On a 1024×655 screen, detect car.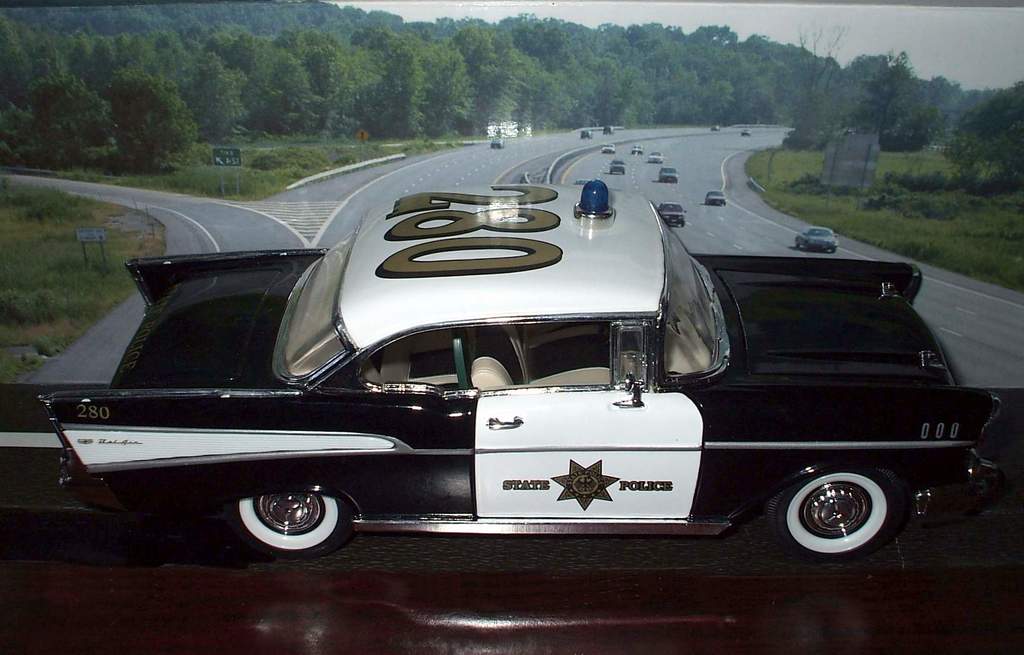
Rect(32, 178, 1009, 564).
